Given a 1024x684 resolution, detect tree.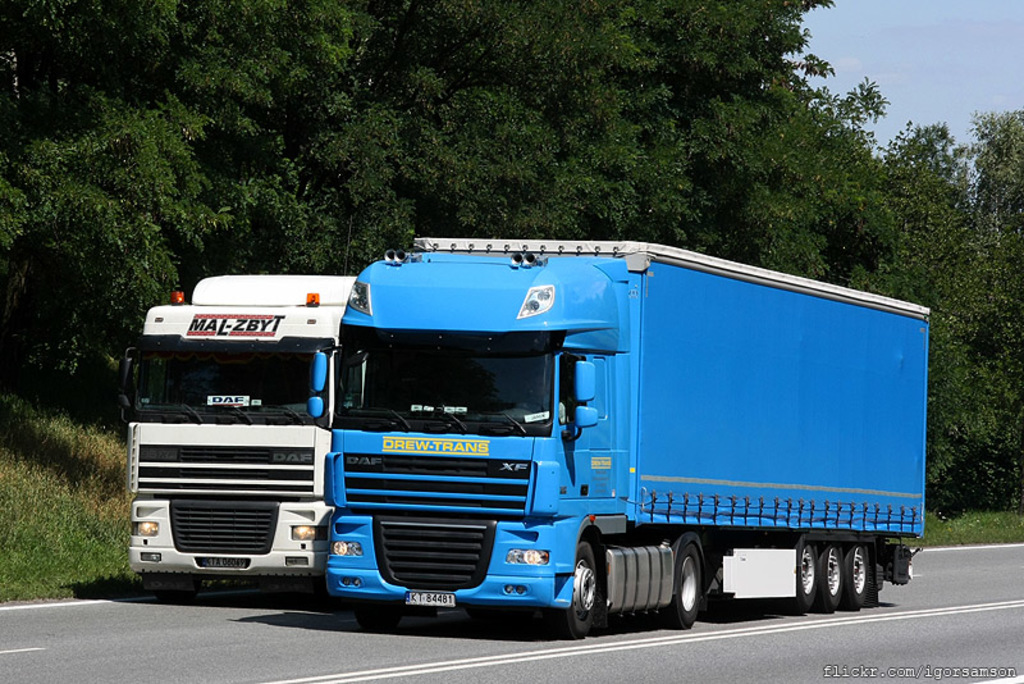
pyautogui.locateOnScreen(410, 0, 781, 250).
